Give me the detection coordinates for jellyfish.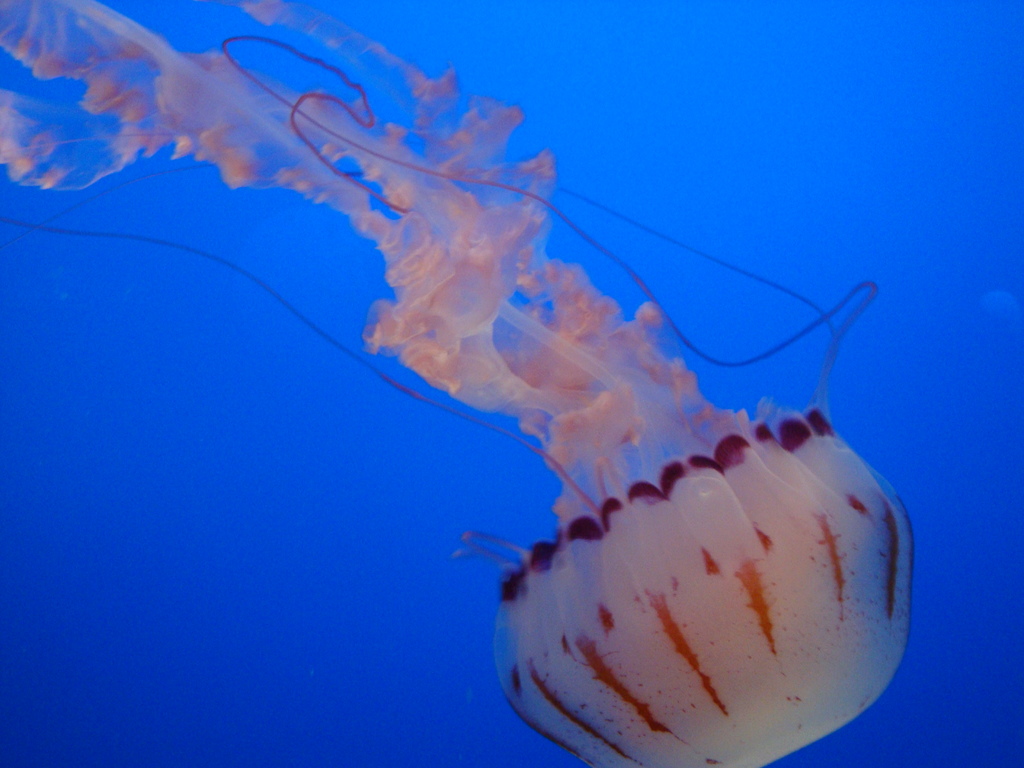
[0,0,915,767].
